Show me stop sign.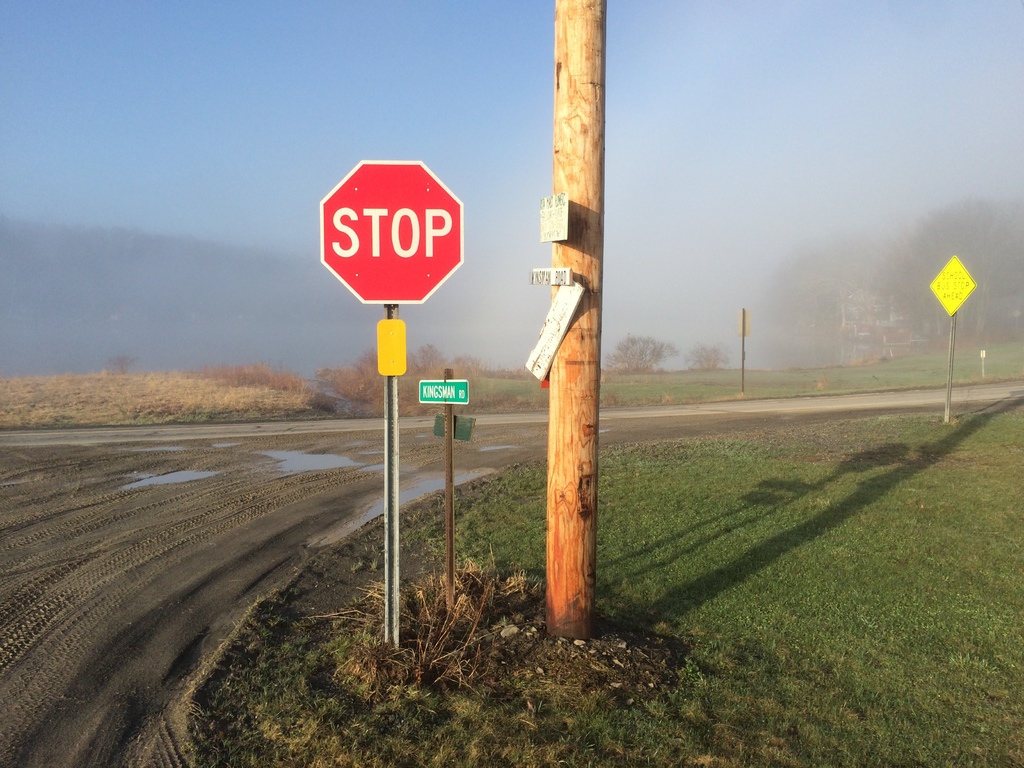
stop sign is here: select_region(318, 159, 463, 307).
